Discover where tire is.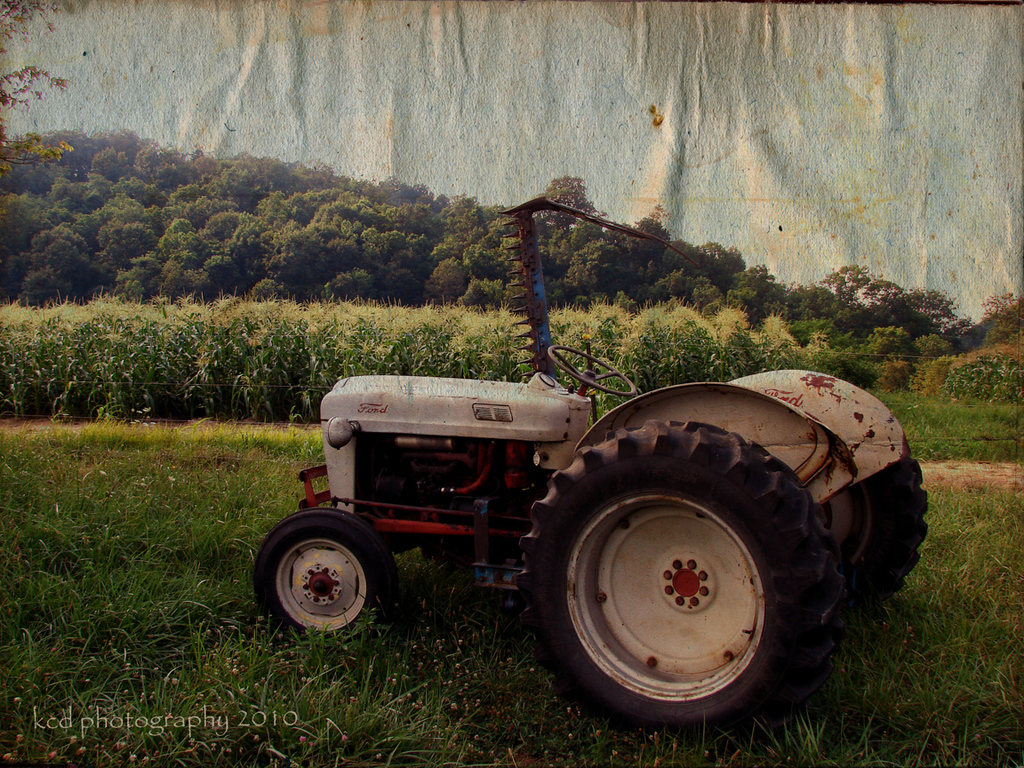
Discovered at [514,416,884,728].
